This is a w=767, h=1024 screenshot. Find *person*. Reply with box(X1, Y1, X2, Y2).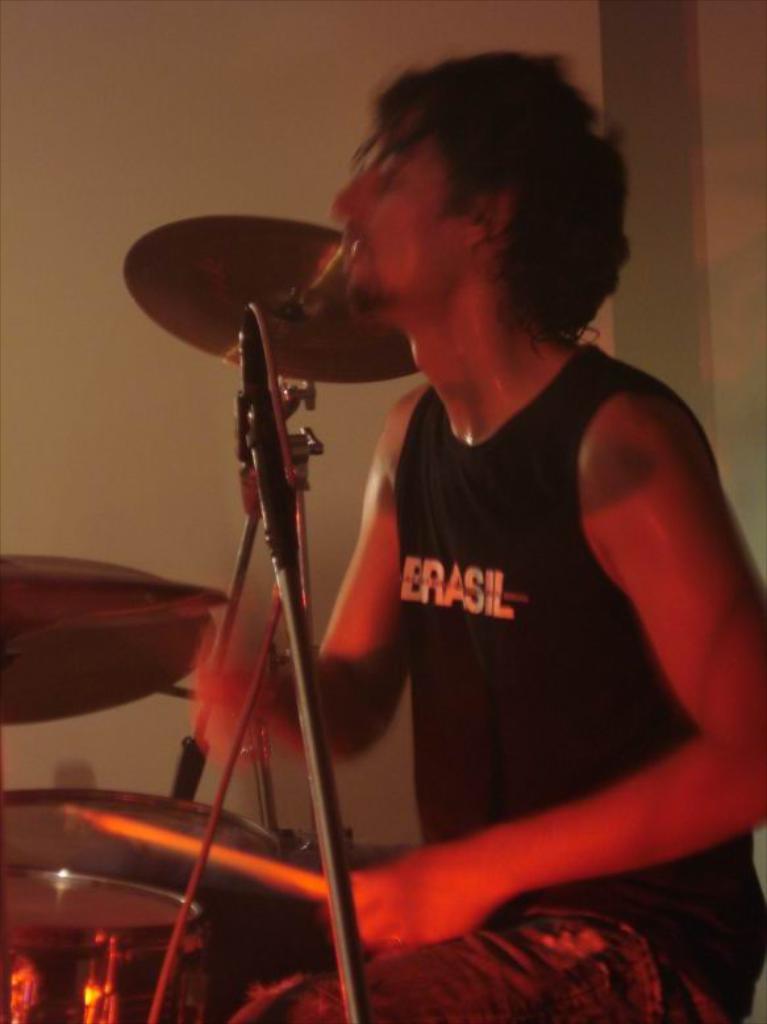
box(178, 43, 766, 1023).
